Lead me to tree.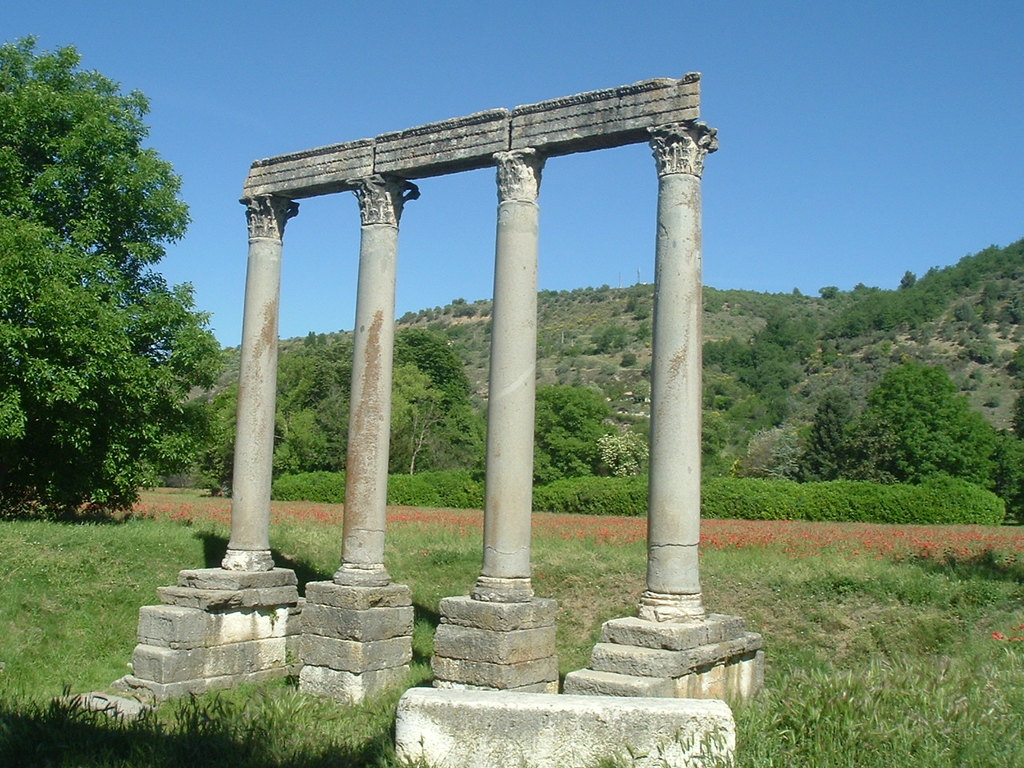
Lead to locate(791, 391, 906, 486).
